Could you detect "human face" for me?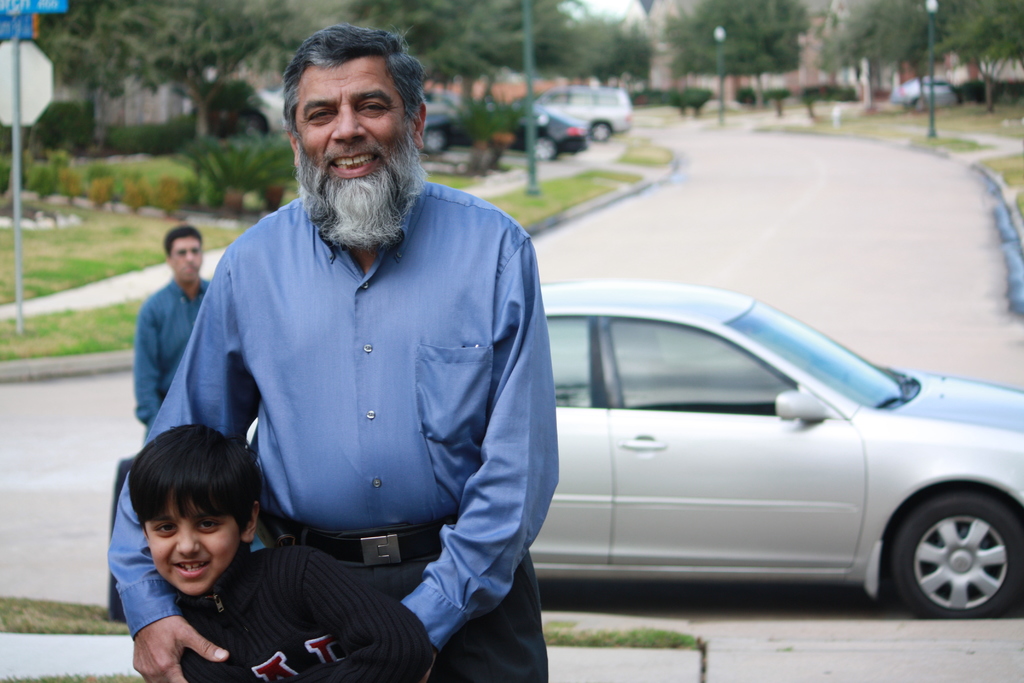
Detection result: (168,233,204,282).
